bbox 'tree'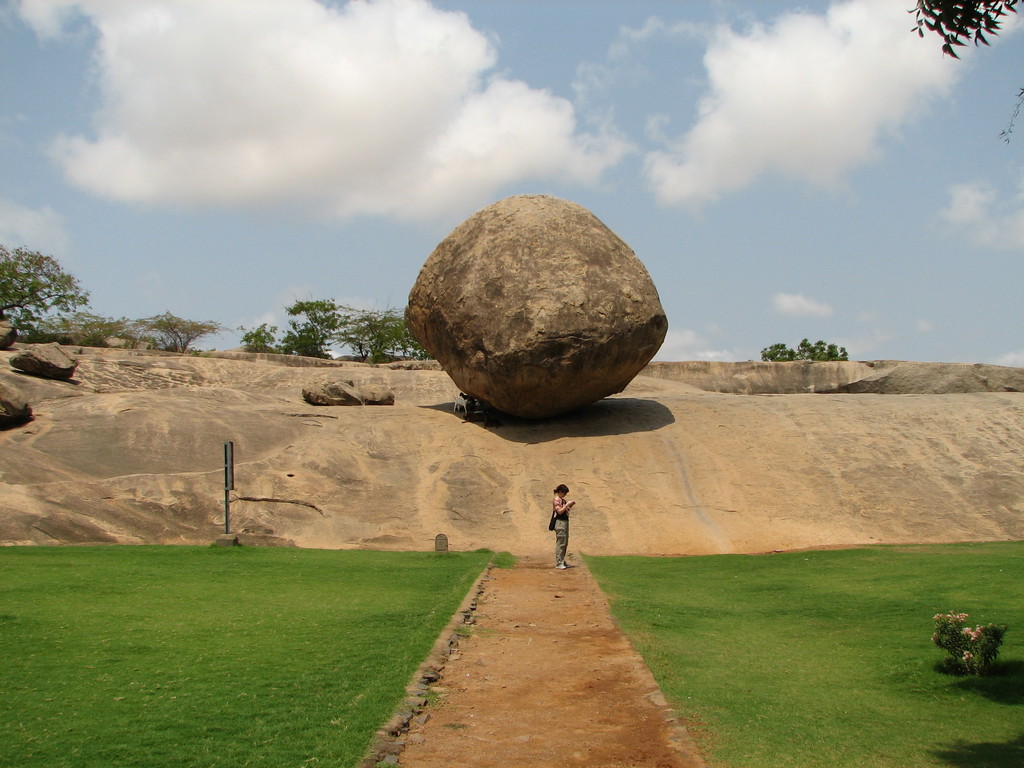
BBox(278, 316, 339, 358)
